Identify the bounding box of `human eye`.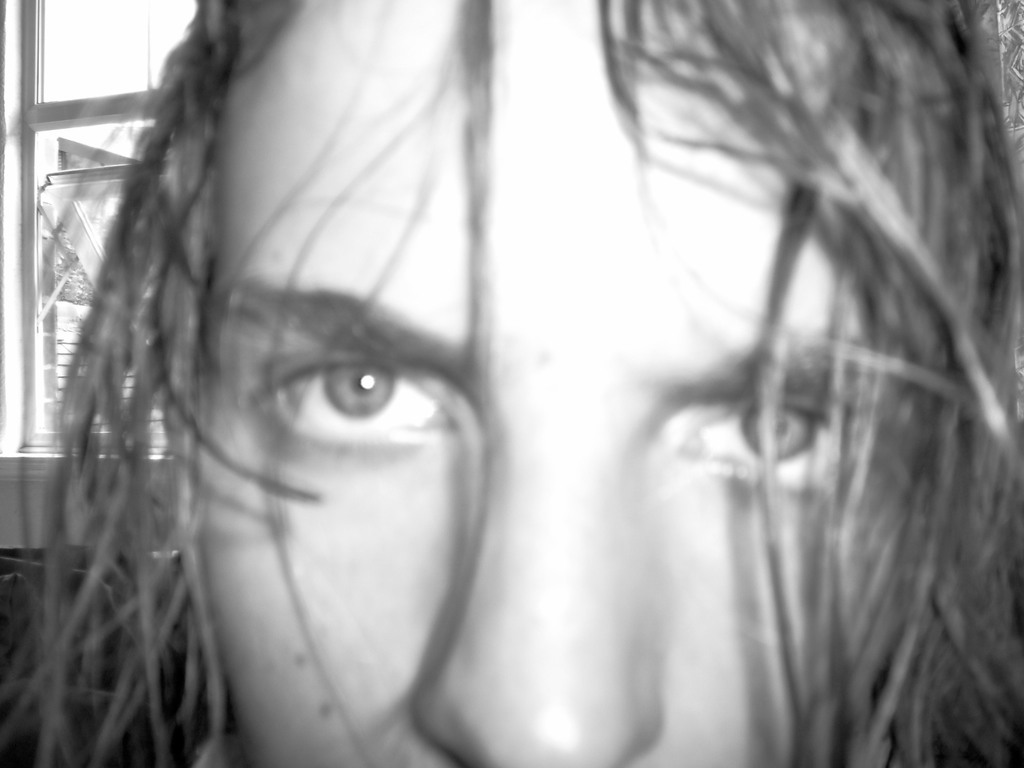
{"x1": 250, "y1": 346, "x2": 459, "y2": 447}.
